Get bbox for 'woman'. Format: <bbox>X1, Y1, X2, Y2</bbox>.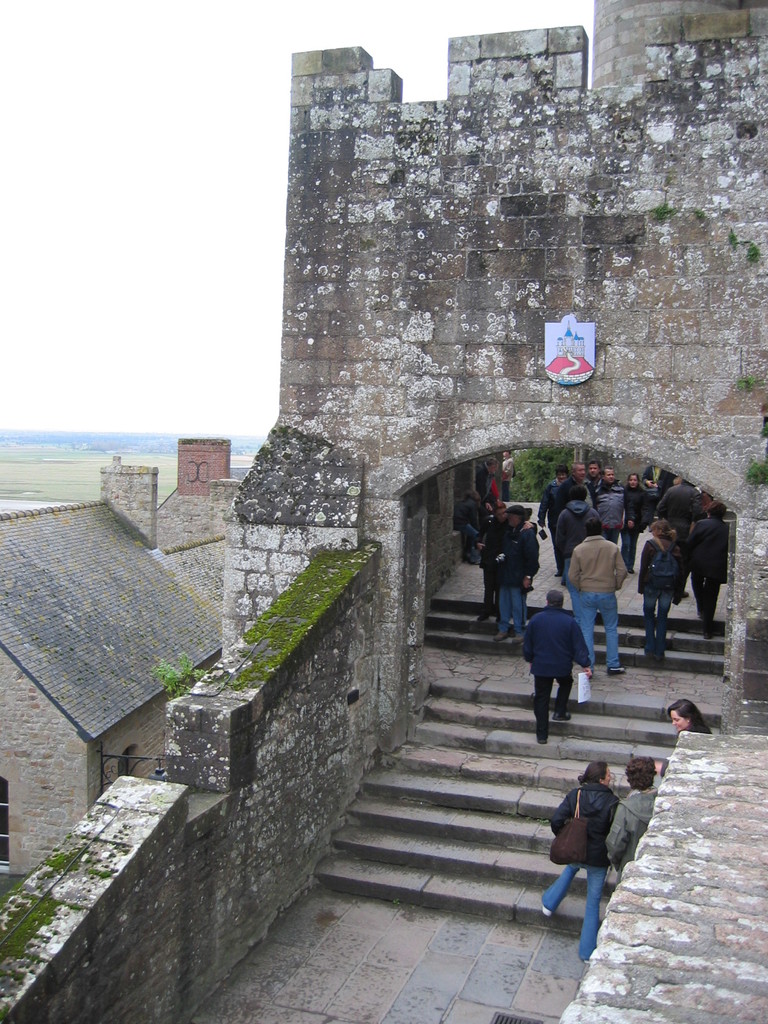
<bbox>667, 700, 714, 733</bbox>.
